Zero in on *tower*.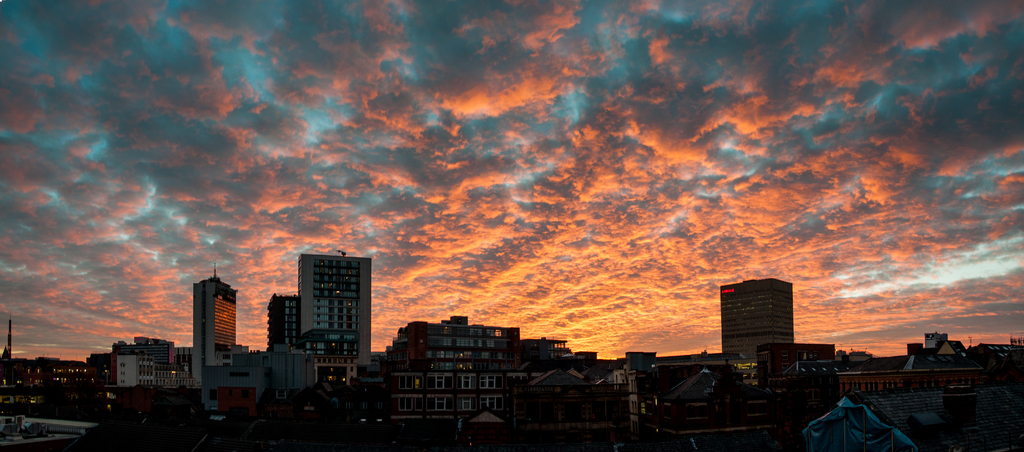
Zeroed in: locate(259, 244, 372, 367).
